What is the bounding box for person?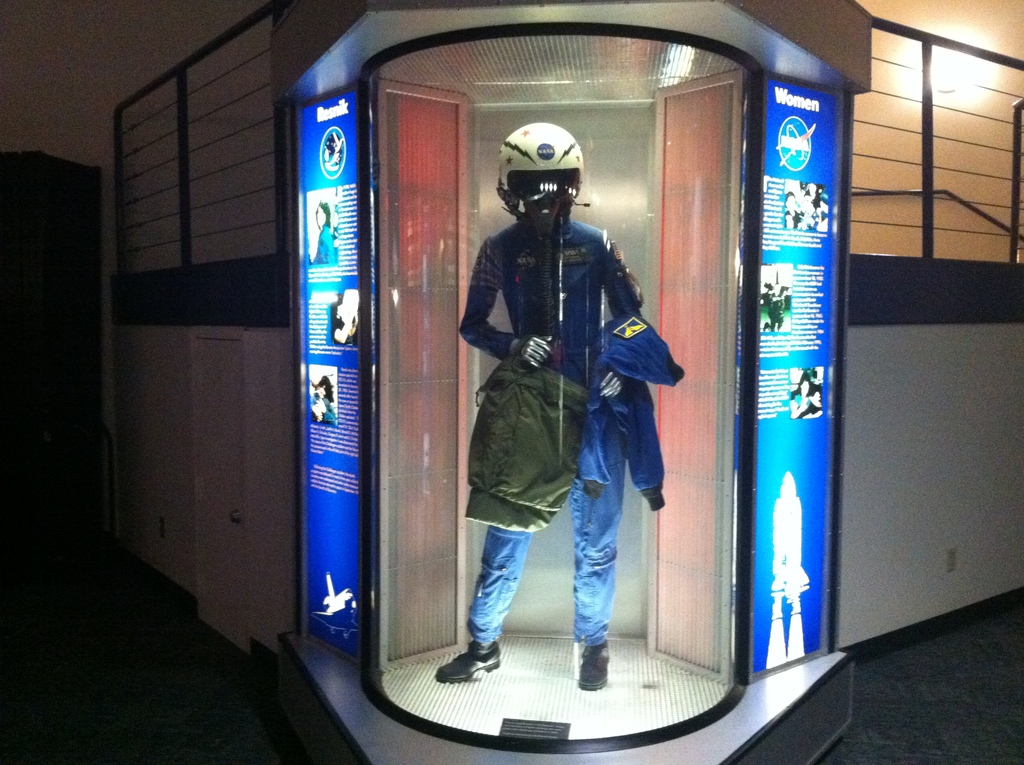
458/130/686/700.
